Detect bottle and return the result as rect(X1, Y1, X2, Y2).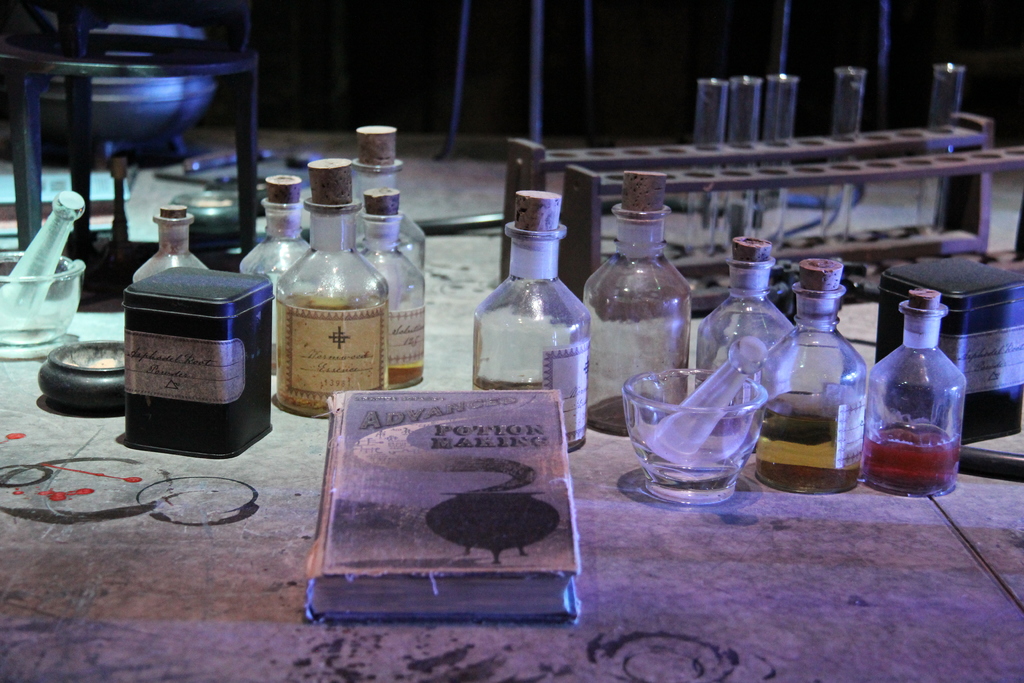
rect(755, 260, 869, 490).
